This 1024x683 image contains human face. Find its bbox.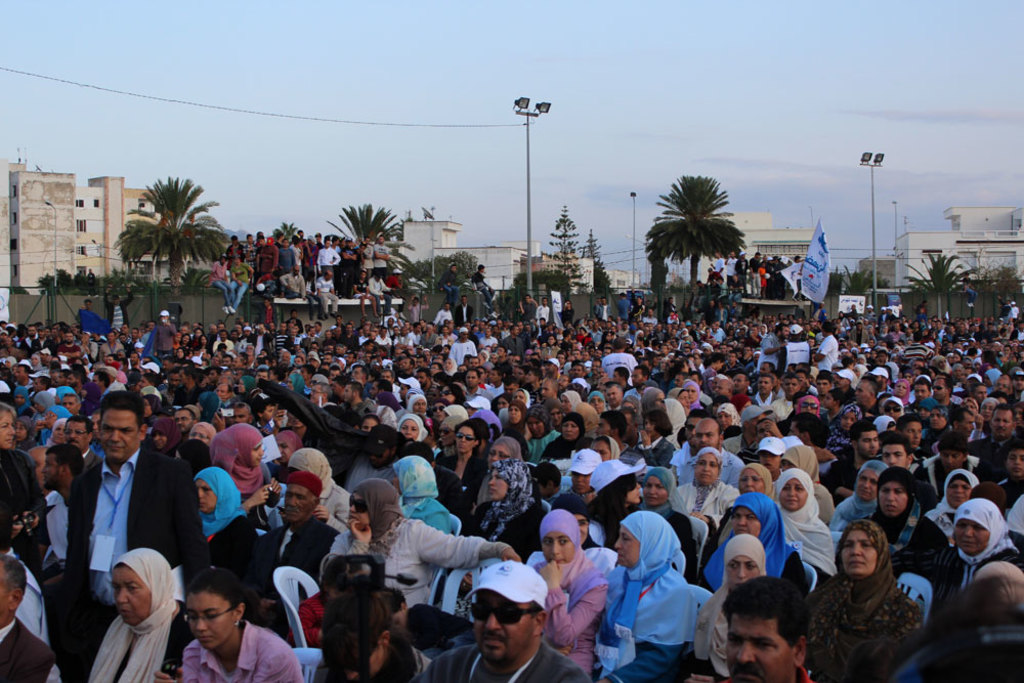
box(371, 451, 388, 469).
